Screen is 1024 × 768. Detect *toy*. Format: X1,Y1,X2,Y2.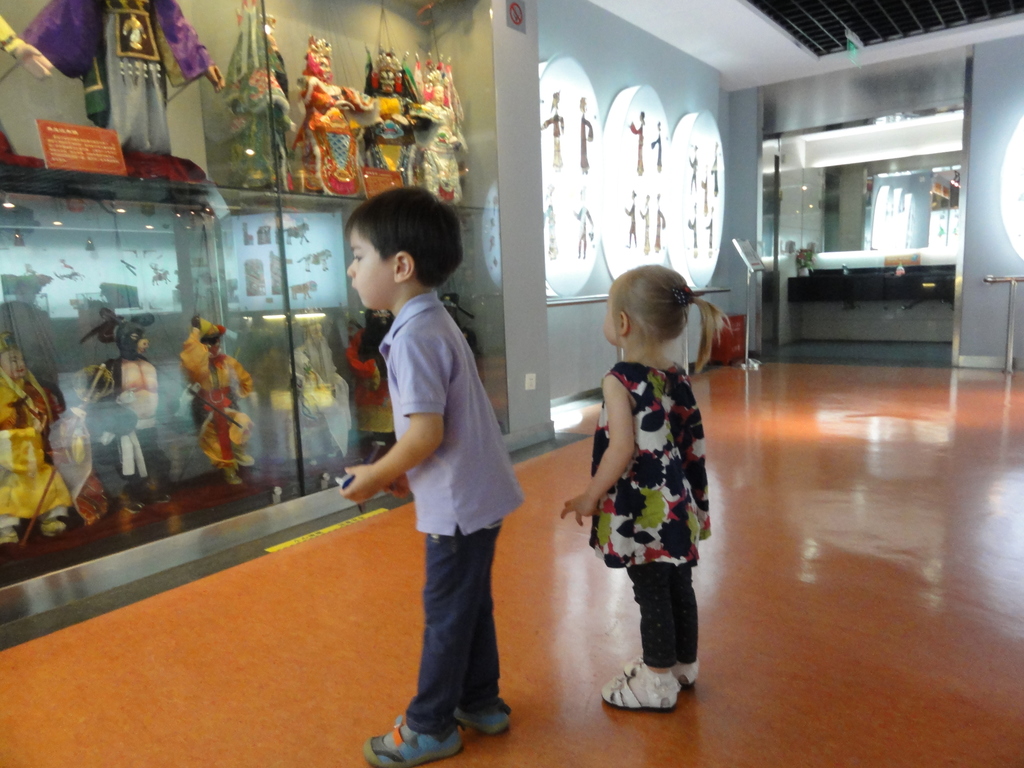
21,0,221,186.
